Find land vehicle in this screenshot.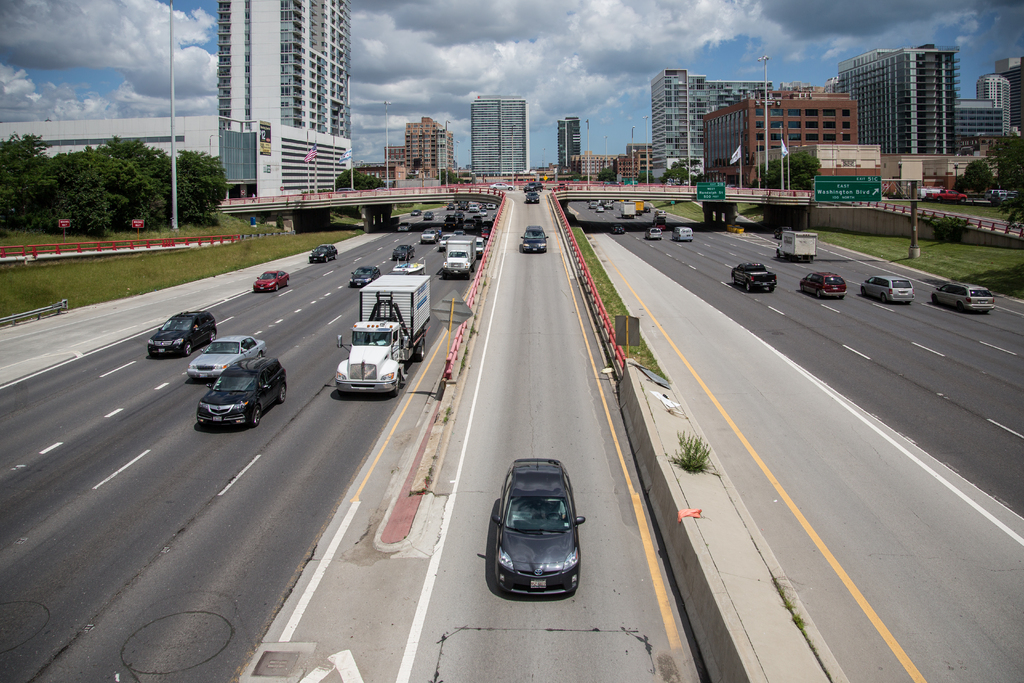
The bounding box for land vehicle is 492:457:584:597.
